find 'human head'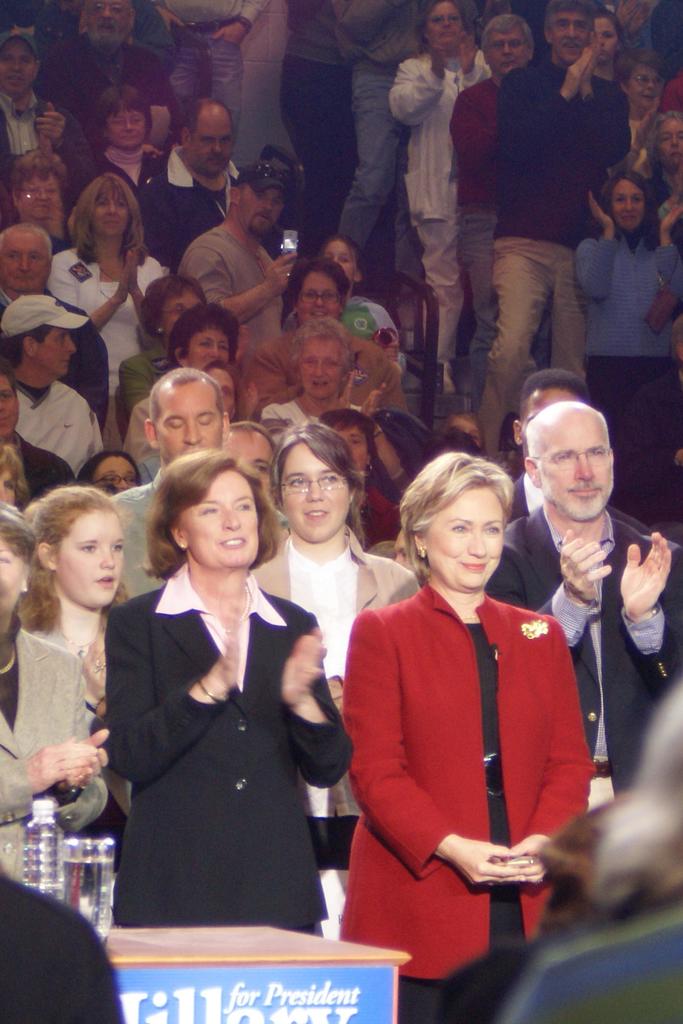
<bbox>0, 503, 33, 630</bbox>
